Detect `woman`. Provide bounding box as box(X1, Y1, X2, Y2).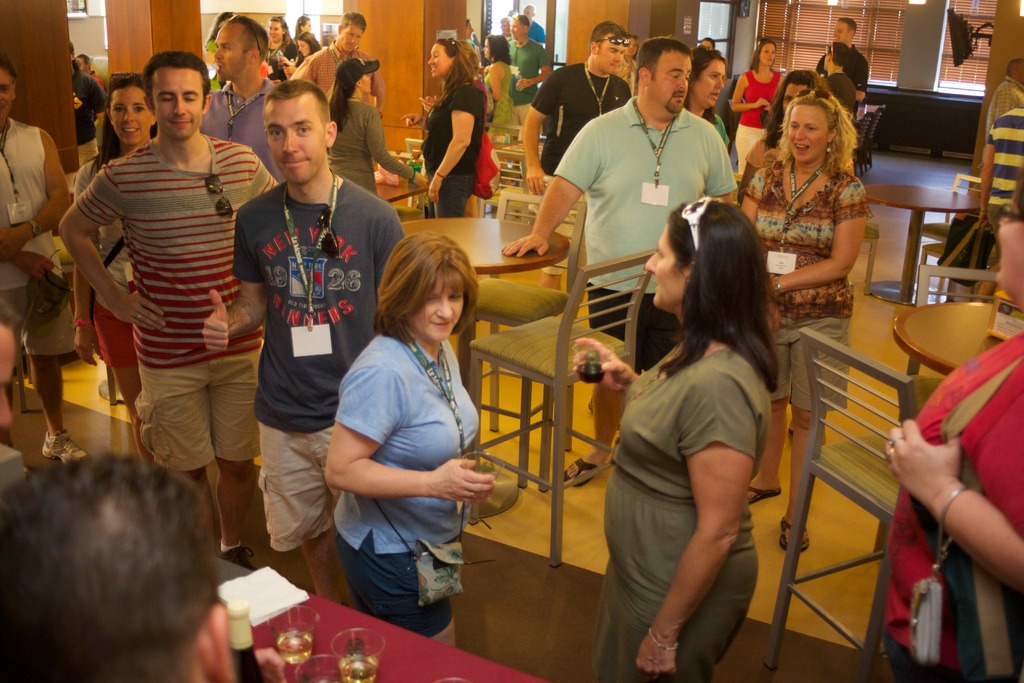
box(318, 231, 496, 641).
